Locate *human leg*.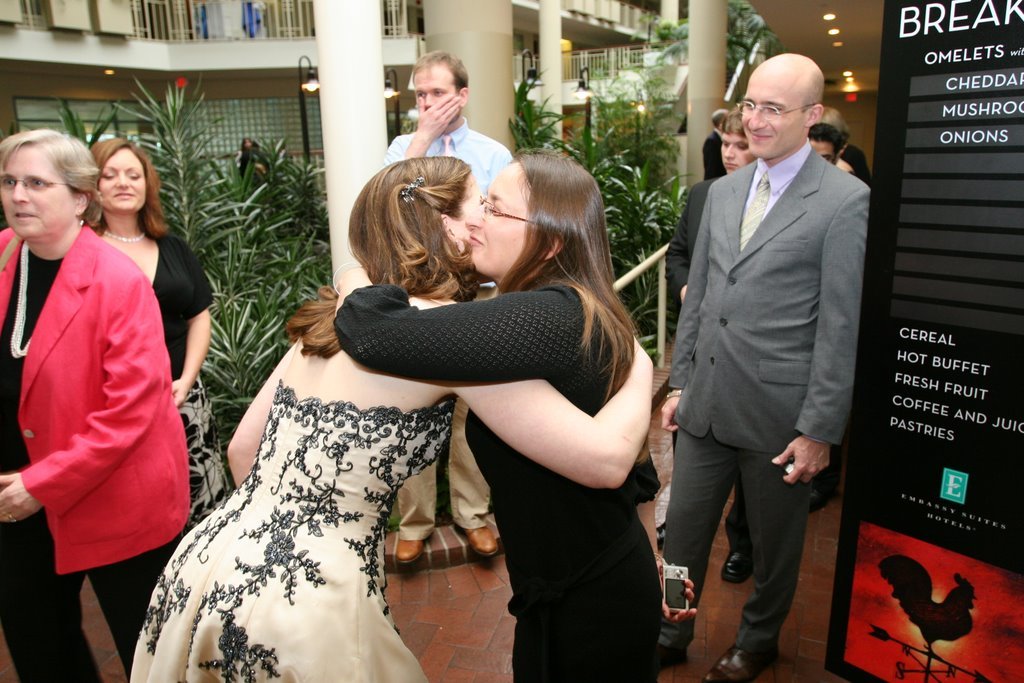
Bounding box: (x1=734, y1=426, x2=809, y2=681).
